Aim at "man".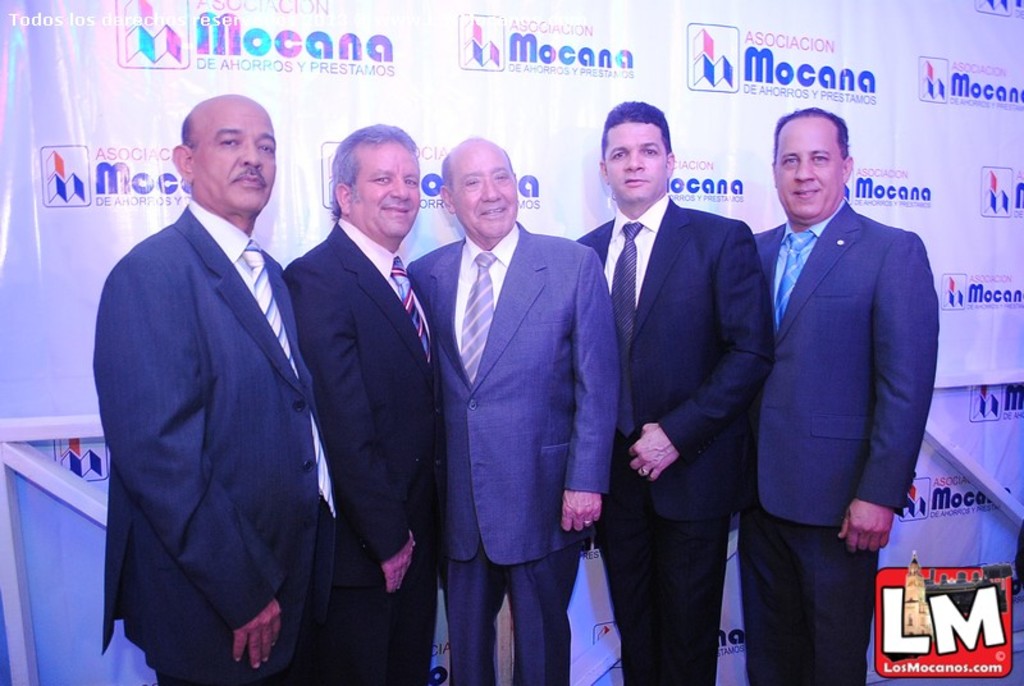
Aimed at [580,100,769,685].
